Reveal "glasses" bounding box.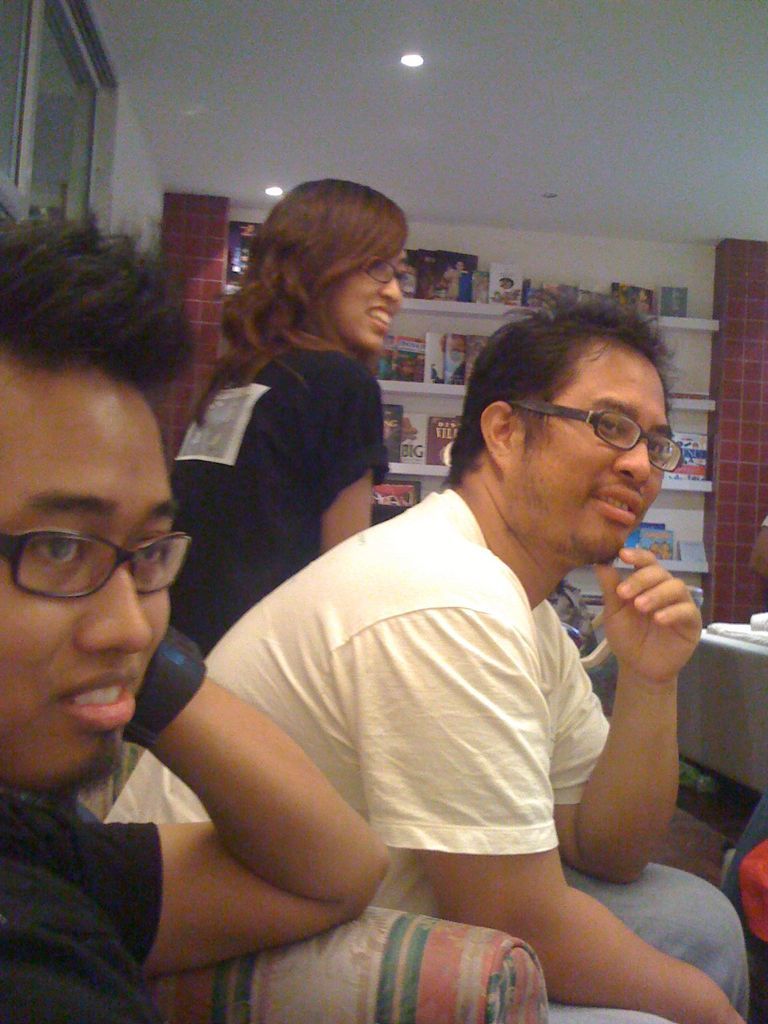
Revealed: {"x1": 354, "y1": 255, "x2": 419, "y2": 299}.
